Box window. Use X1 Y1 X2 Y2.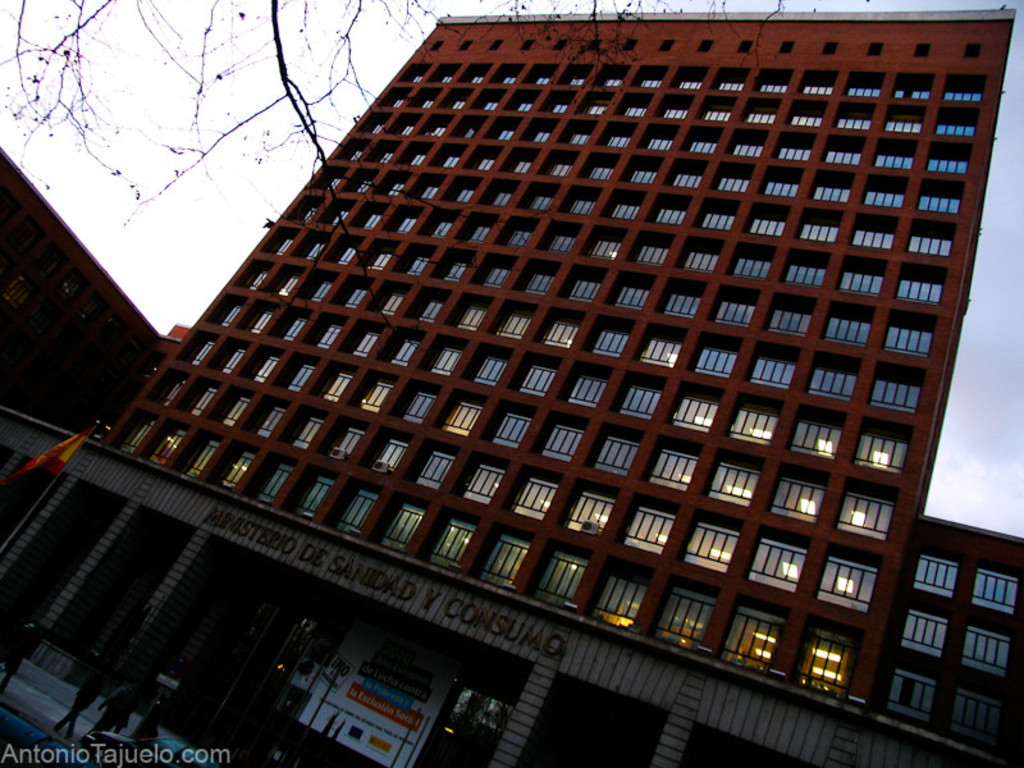
340 285 366 307.
